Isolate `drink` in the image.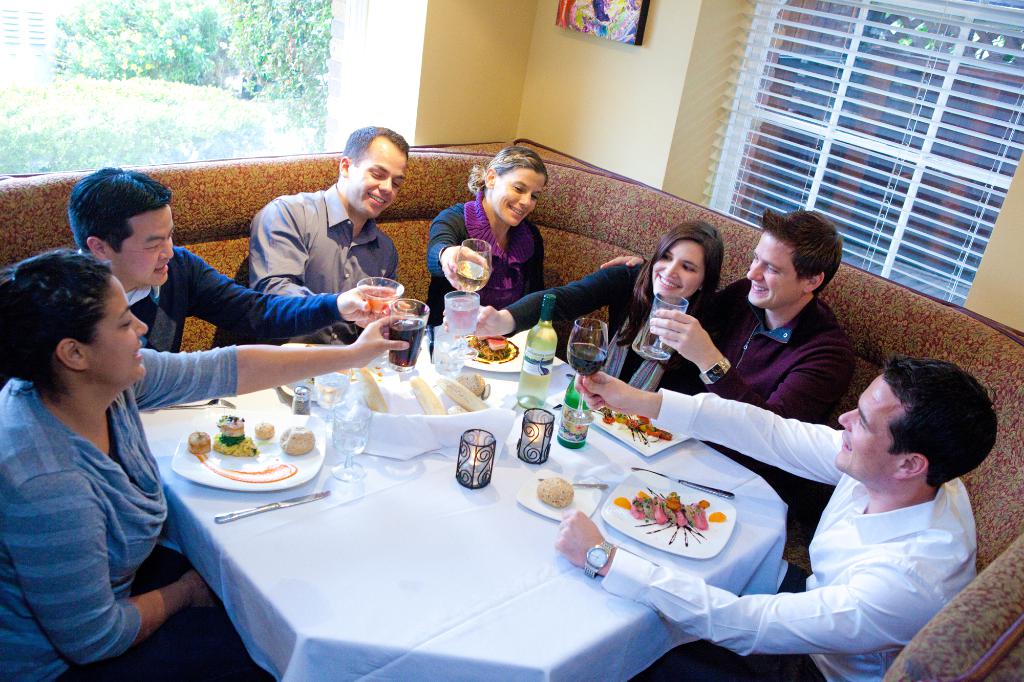
Isolated region: [565, 342, 606, 375].
